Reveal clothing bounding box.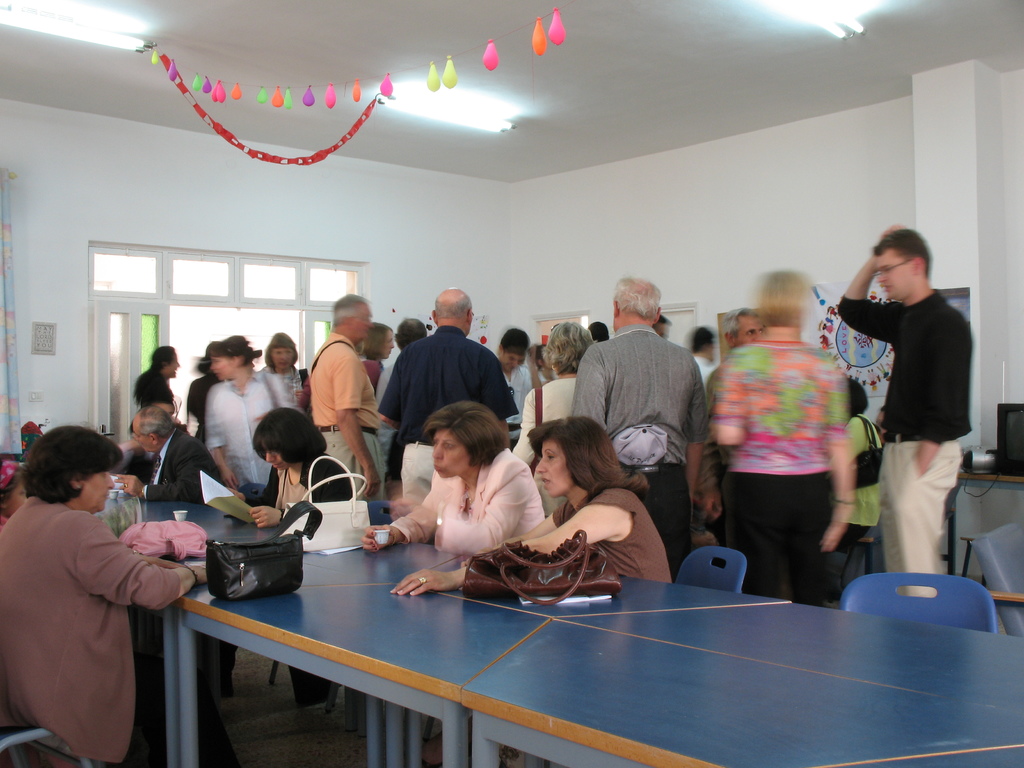
Revealed: box(844, 287, 977, 586).
